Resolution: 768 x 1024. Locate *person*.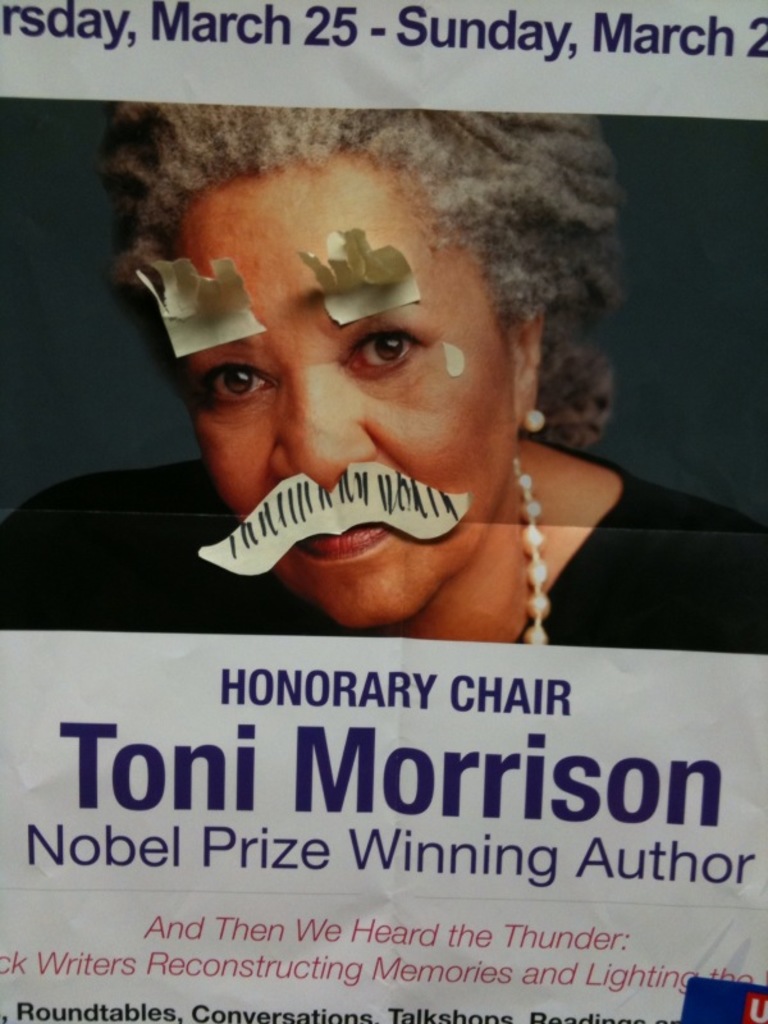
pyautogui.locateOnScreen(0, 108, 767, 650).
